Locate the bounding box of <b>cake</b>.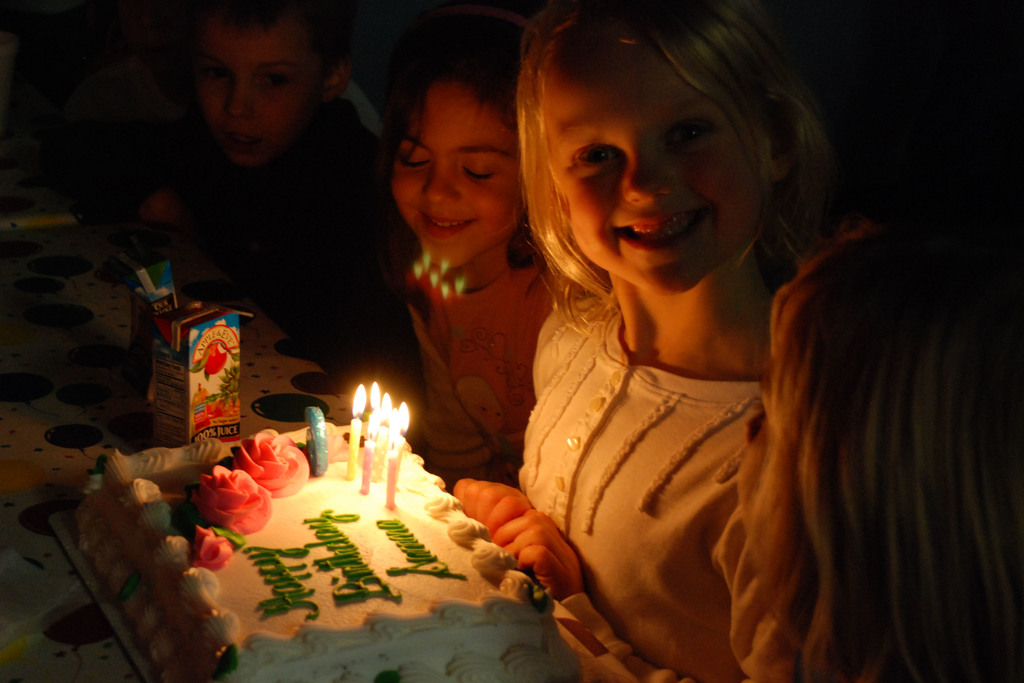
Bounding box: pyautogui.locateOnScreen(64, 424, 570, 682).
